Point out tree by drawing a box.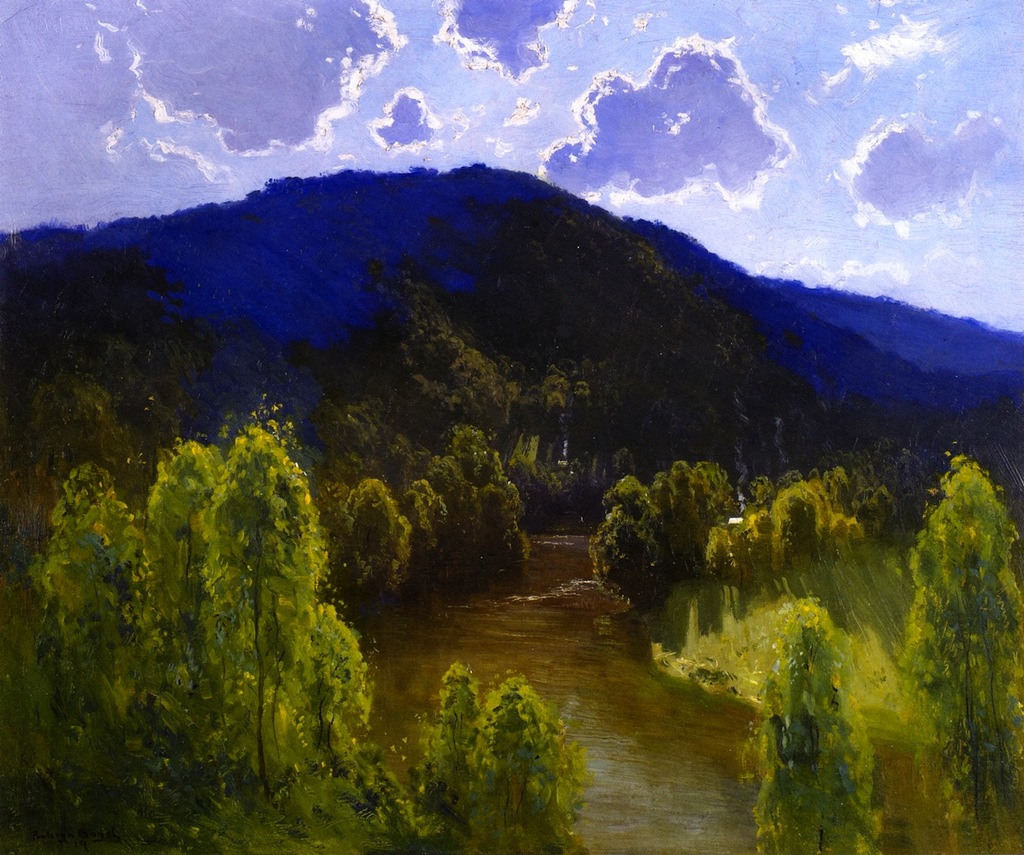
(474,660,596,853).
